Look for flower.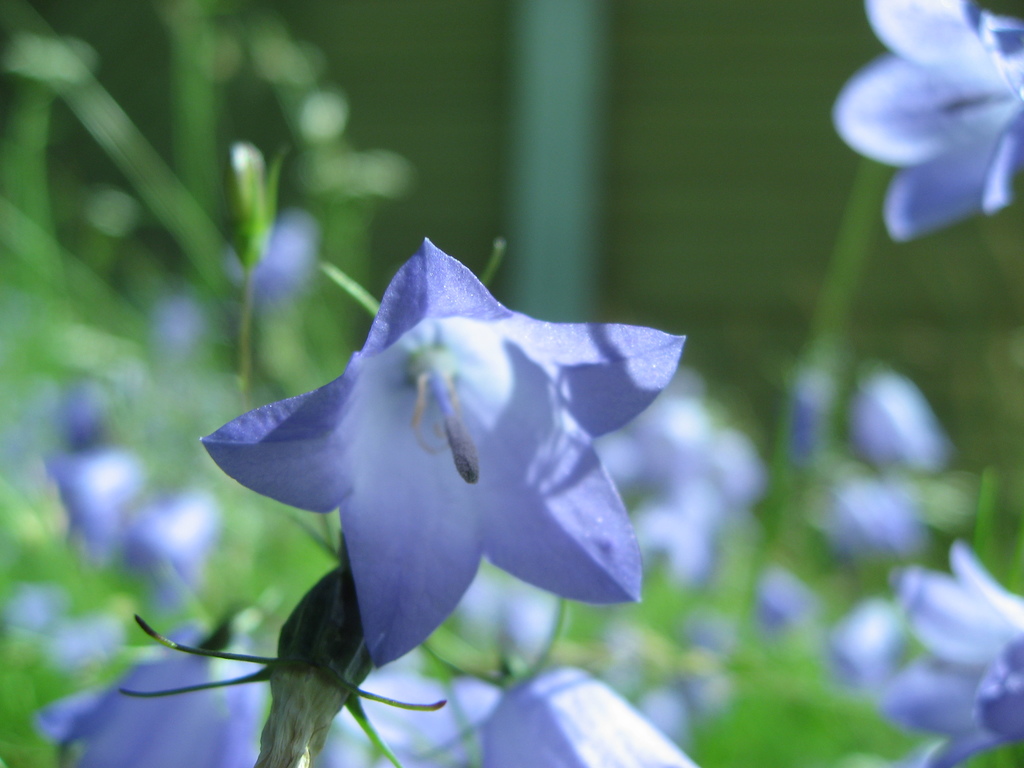
Found: (left=485, top=661, right=701, bottom=767).
